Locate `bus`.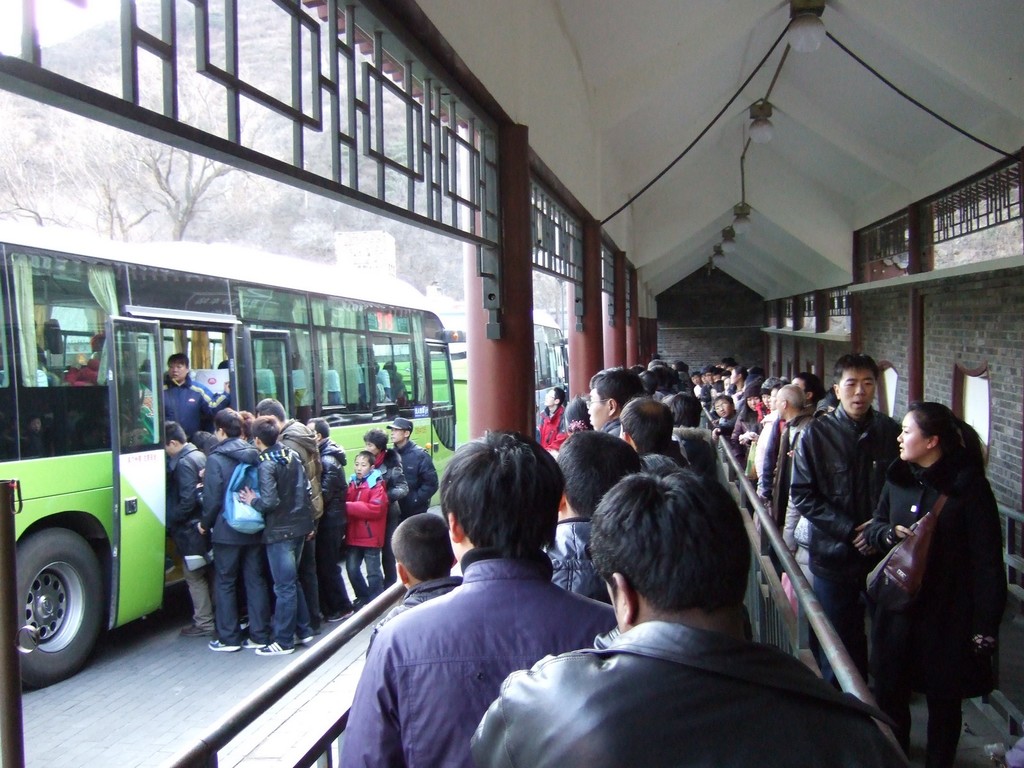
Bounding box: l=0, t=214, r=469, b=688.
